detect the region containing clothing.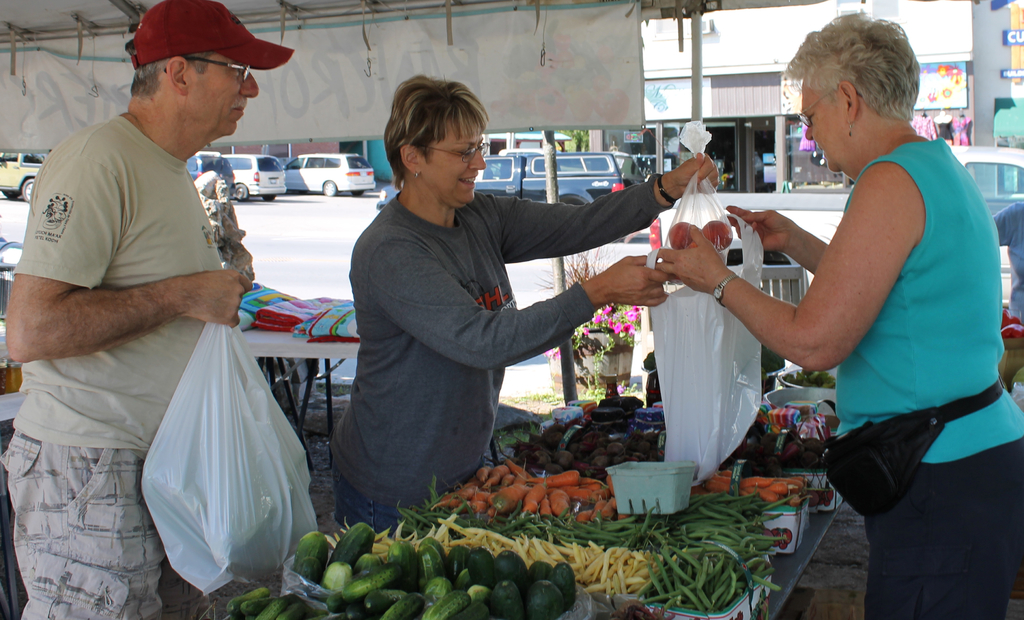
detection(326, 173, 668, 535).
